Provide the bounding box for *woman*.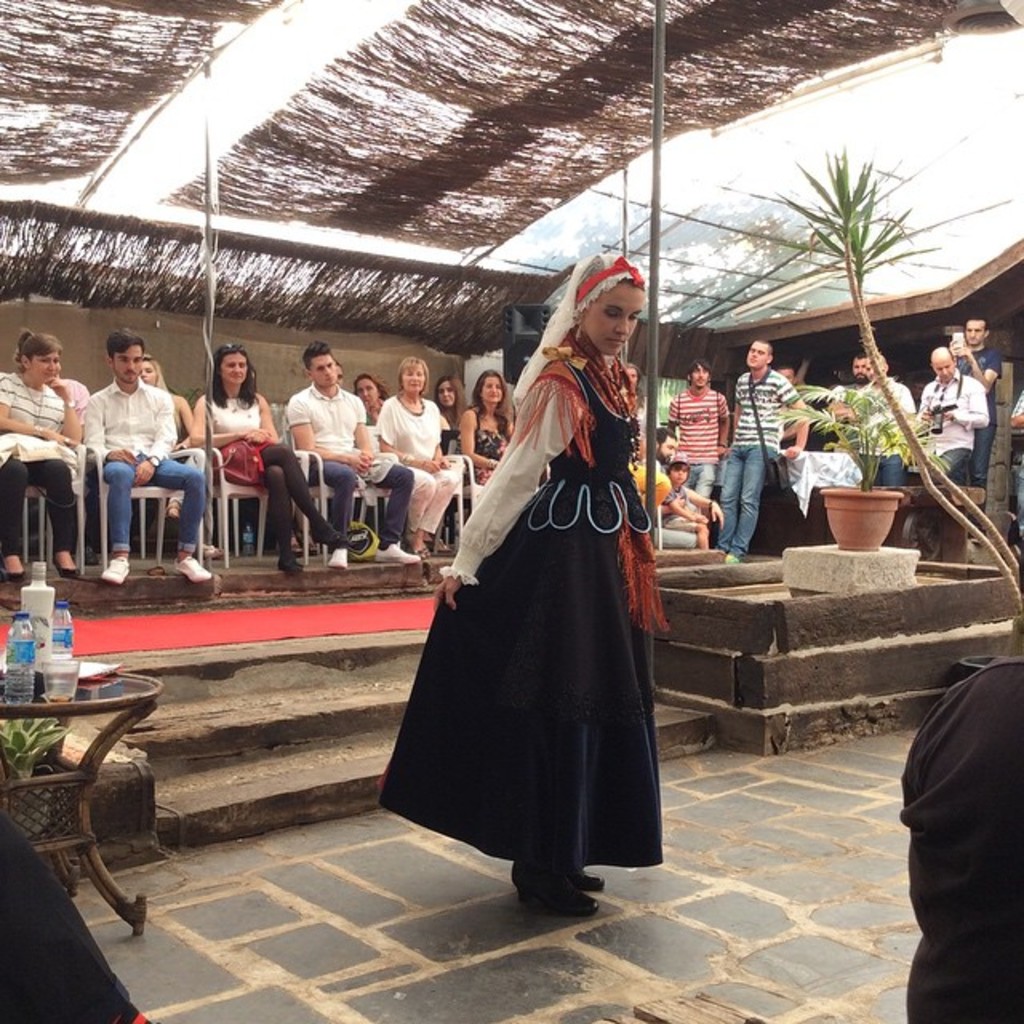
x1=398 y1=243 x2=712 y2=918.
